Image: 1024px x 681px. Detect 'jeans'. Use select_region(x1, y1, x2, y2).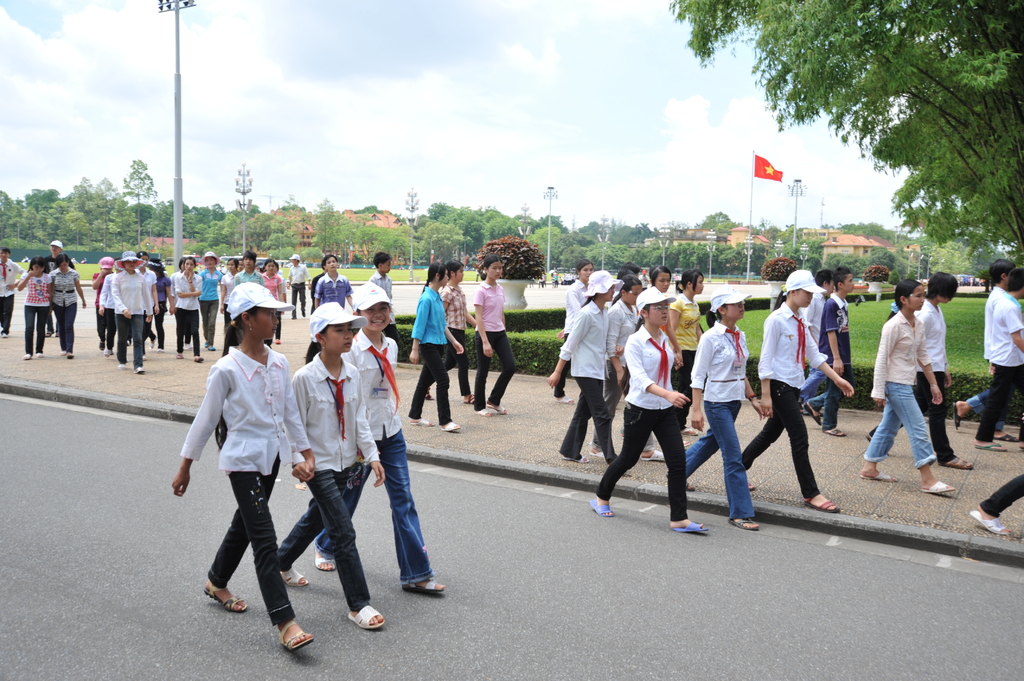
select_region(205, 460, 300, 629).
